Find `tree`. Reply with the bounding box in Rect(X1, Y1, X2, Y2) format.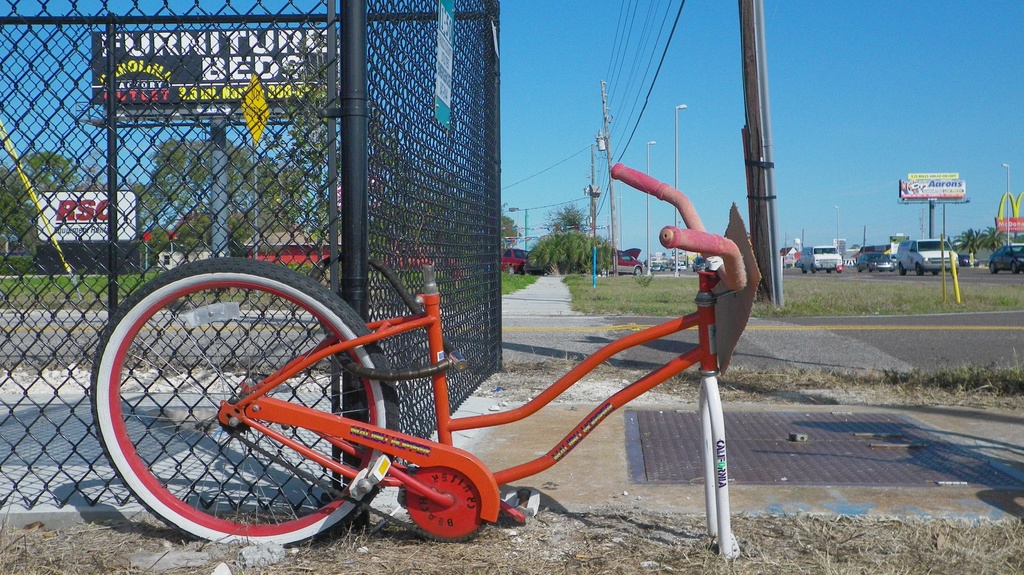
Rect(956, 227, 979, 250).
